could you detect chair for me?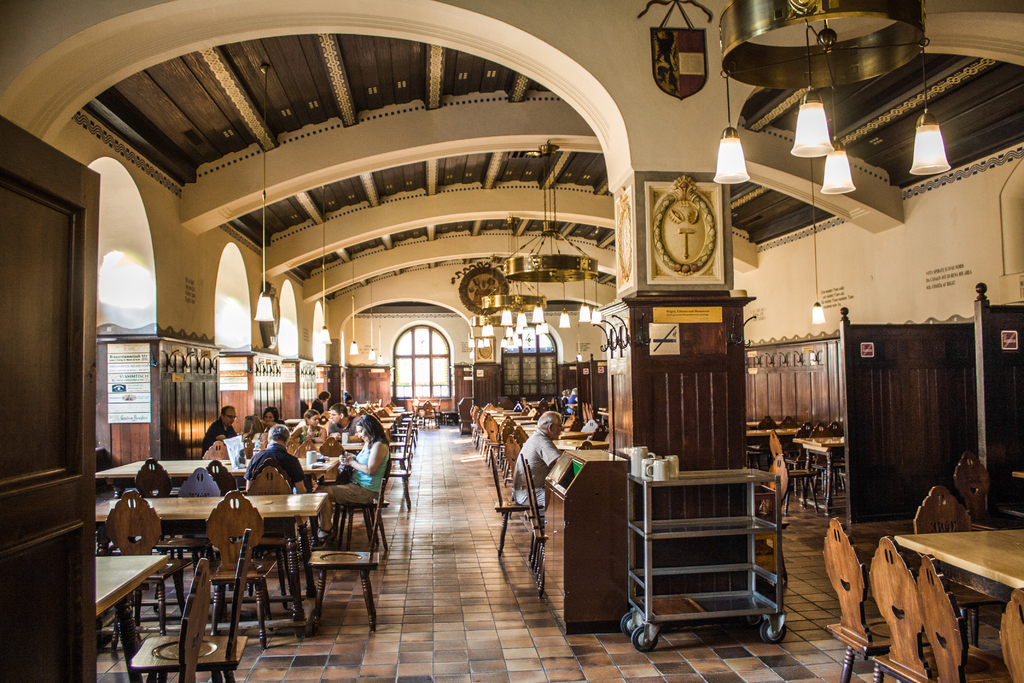
Detection result: {"left": 952, "top": 453, "right": 1018, "bottom": 529}.
